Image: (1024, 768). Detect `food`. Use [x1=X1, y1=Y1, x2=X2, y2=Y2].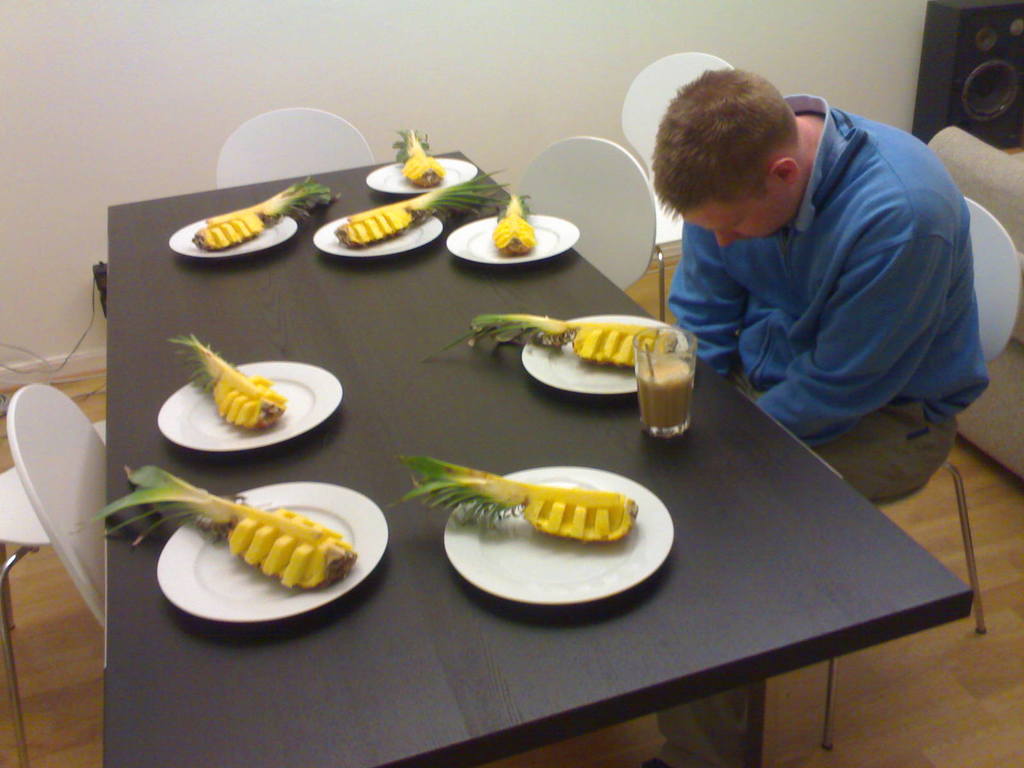
[x1=164, y1=330, x2=288, y2=429].
